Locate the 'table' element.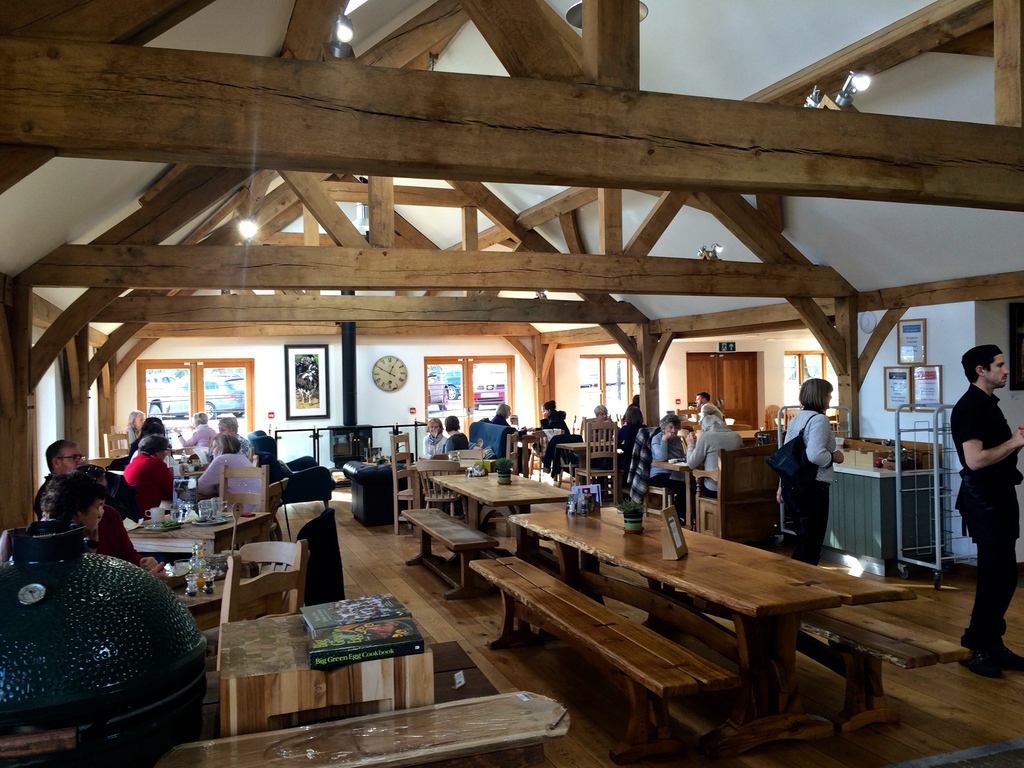
Element bbox: {"x1": 464, "y1": 489, "x2": 925, "y2": 742}.
